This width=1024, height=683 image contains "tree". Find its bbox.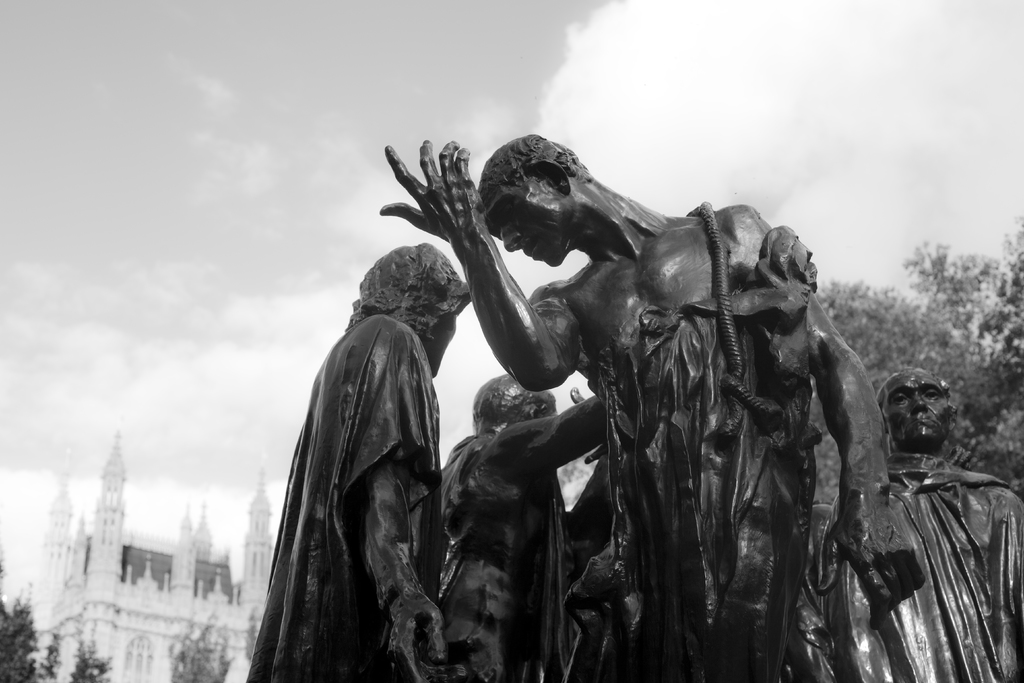
(174, 616, 232, 682).
